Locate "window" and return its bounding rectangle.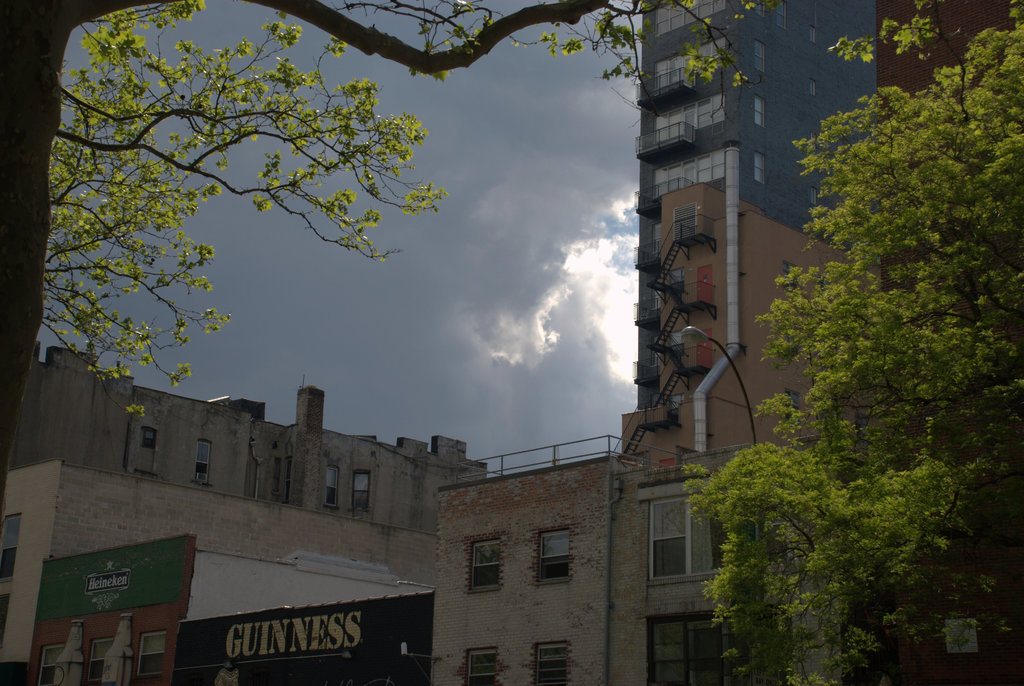
bbox=(350, 472, 369, 512).
